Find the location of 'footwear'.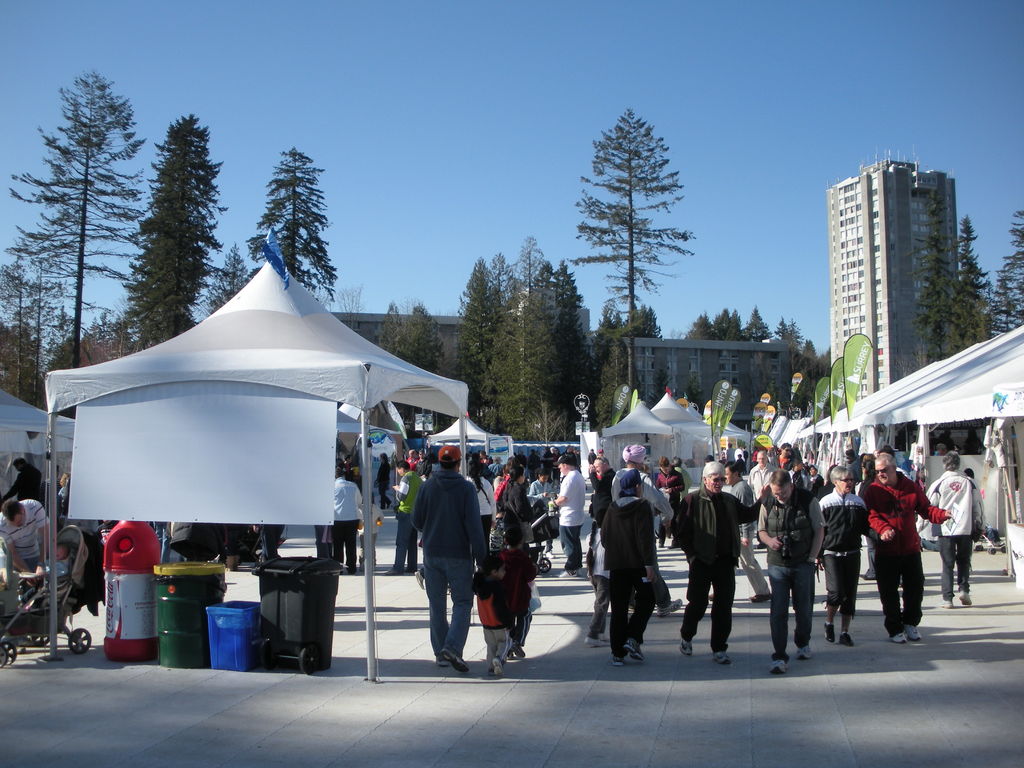
Location: detection(385, 567, 403, 575).
